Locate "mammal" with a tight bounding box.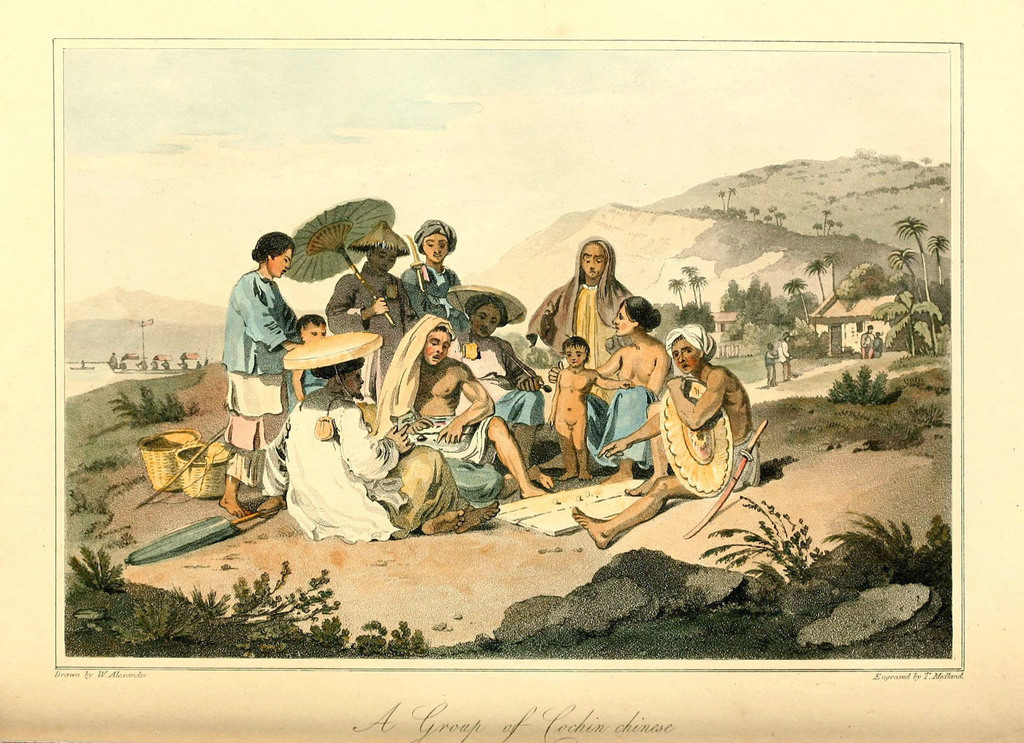
left=193, top=359, right=201, bottom=368.
